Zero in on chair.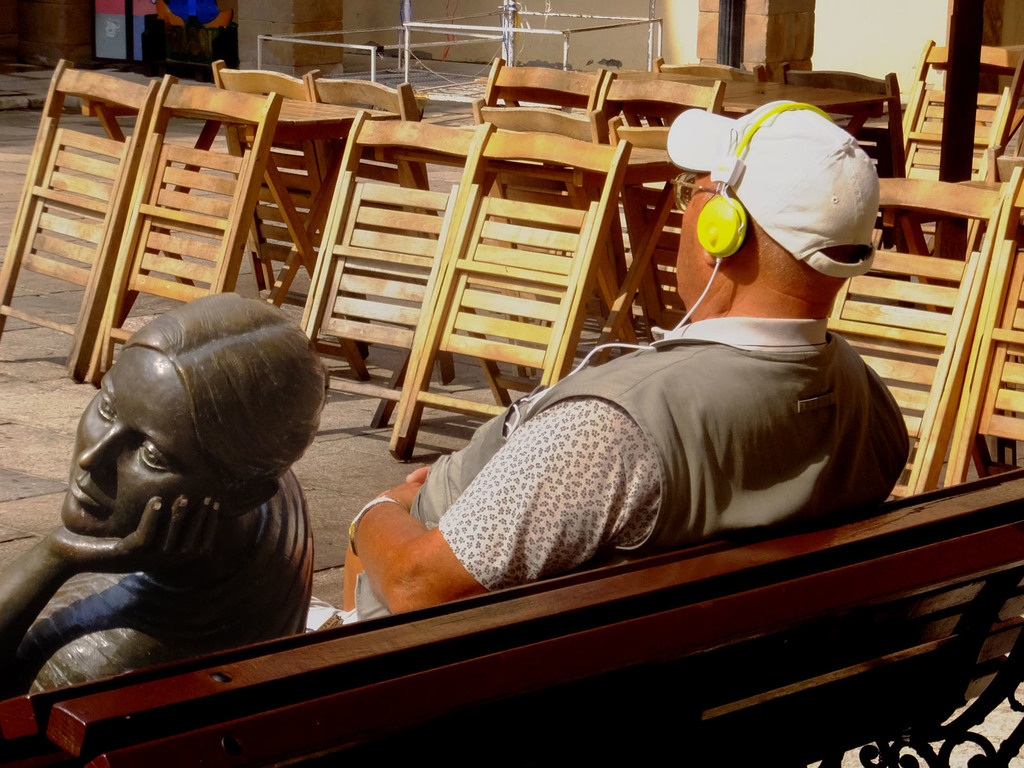
Zeroed in: rect(0, 56, 164, 383).
